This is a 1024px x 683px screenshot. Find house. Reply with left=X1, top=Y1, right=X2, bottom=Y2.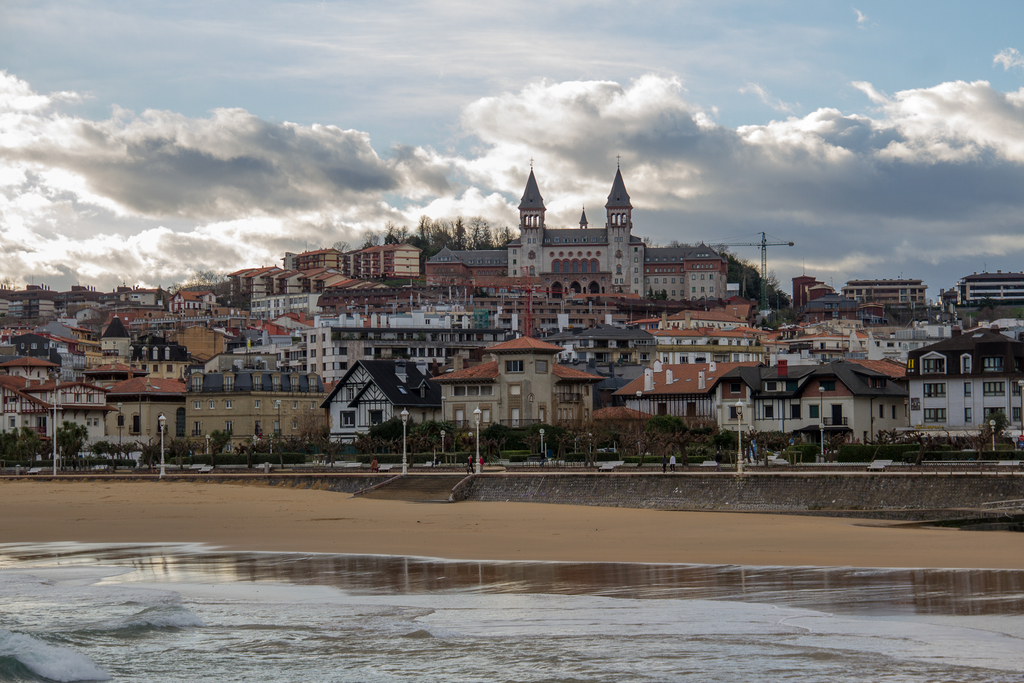
left=179, top=372, right=324, bottom=440.
